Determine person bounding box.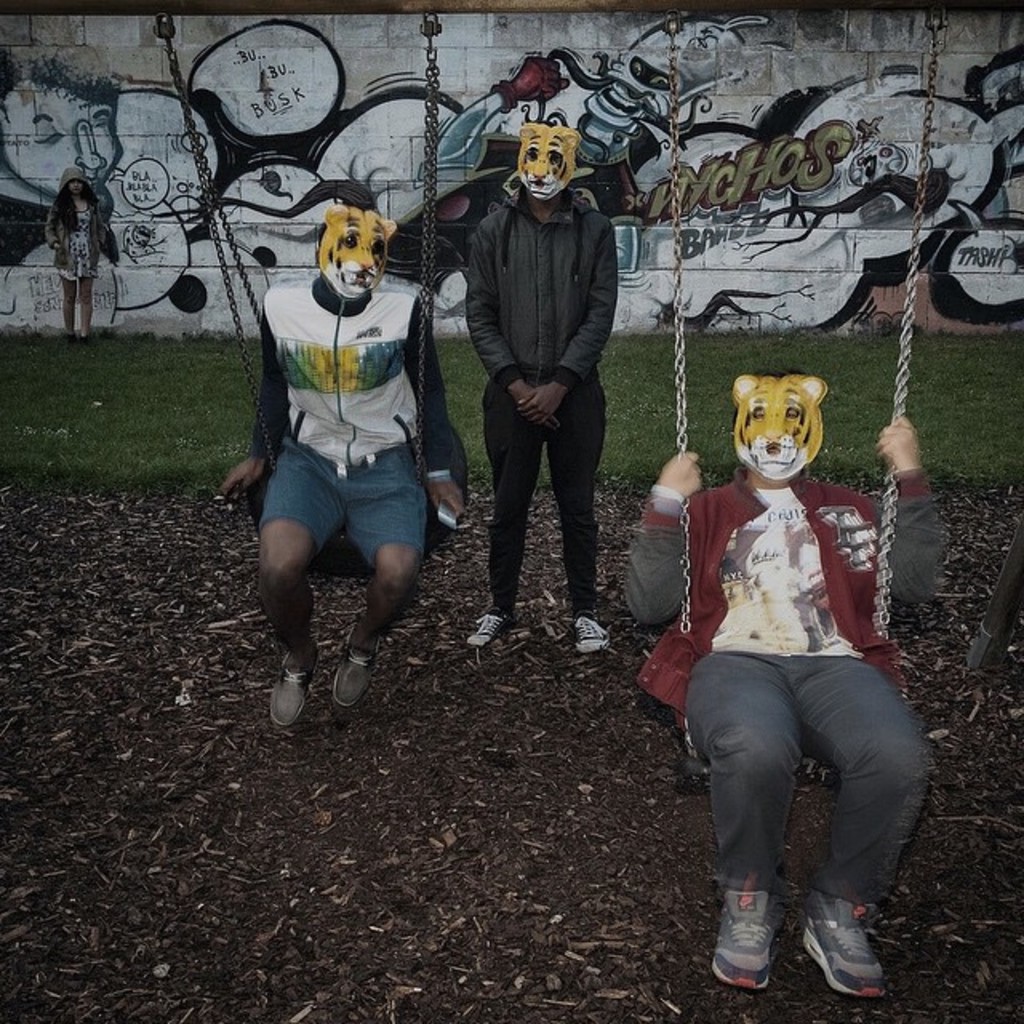
Determined: left=469, top=122, right=619, bottom=654.
